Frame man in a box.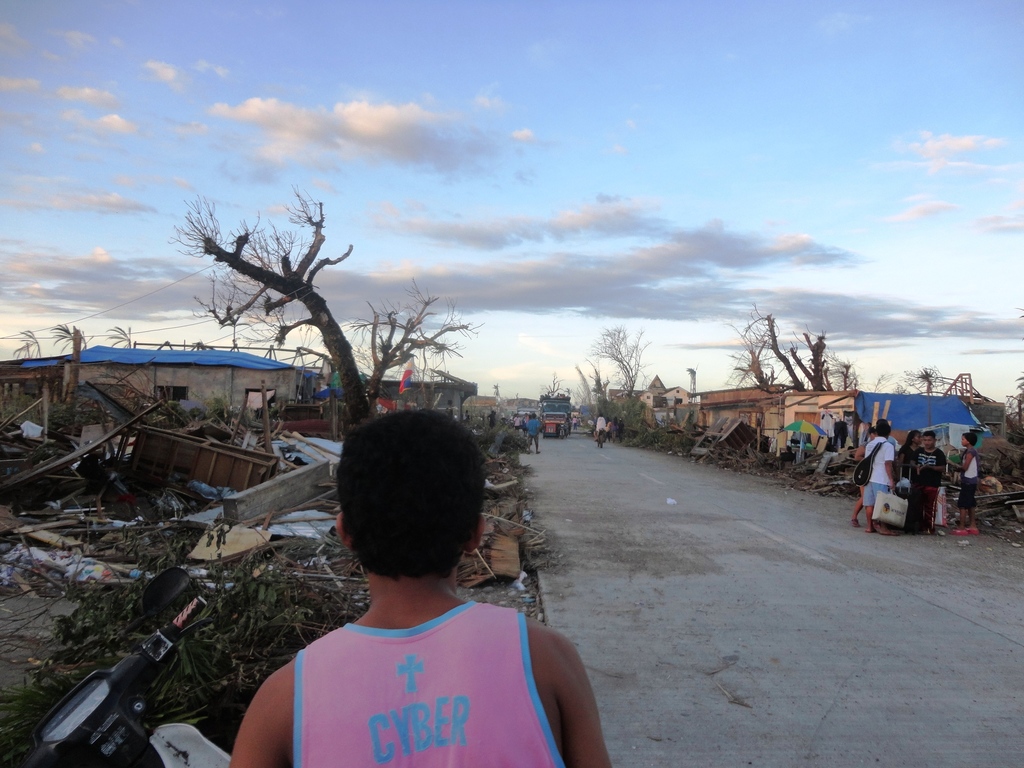
(left=856, top=422, right=902, bottom=540).
